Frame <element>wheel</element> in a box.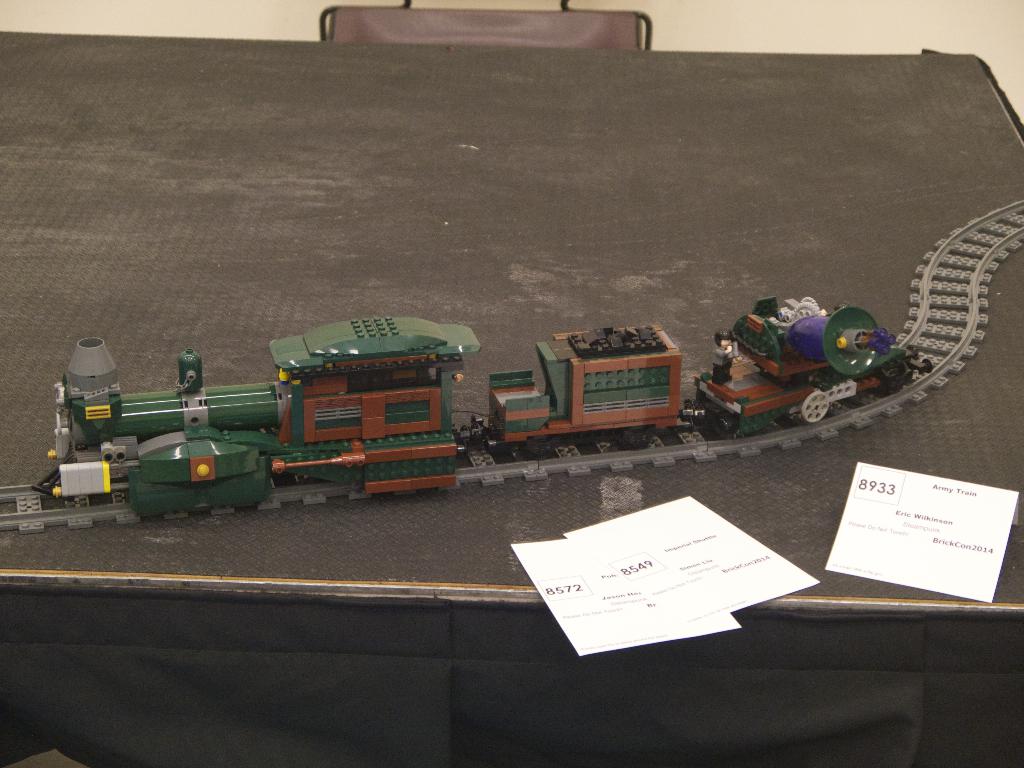
[622, 426, 651, 450].
